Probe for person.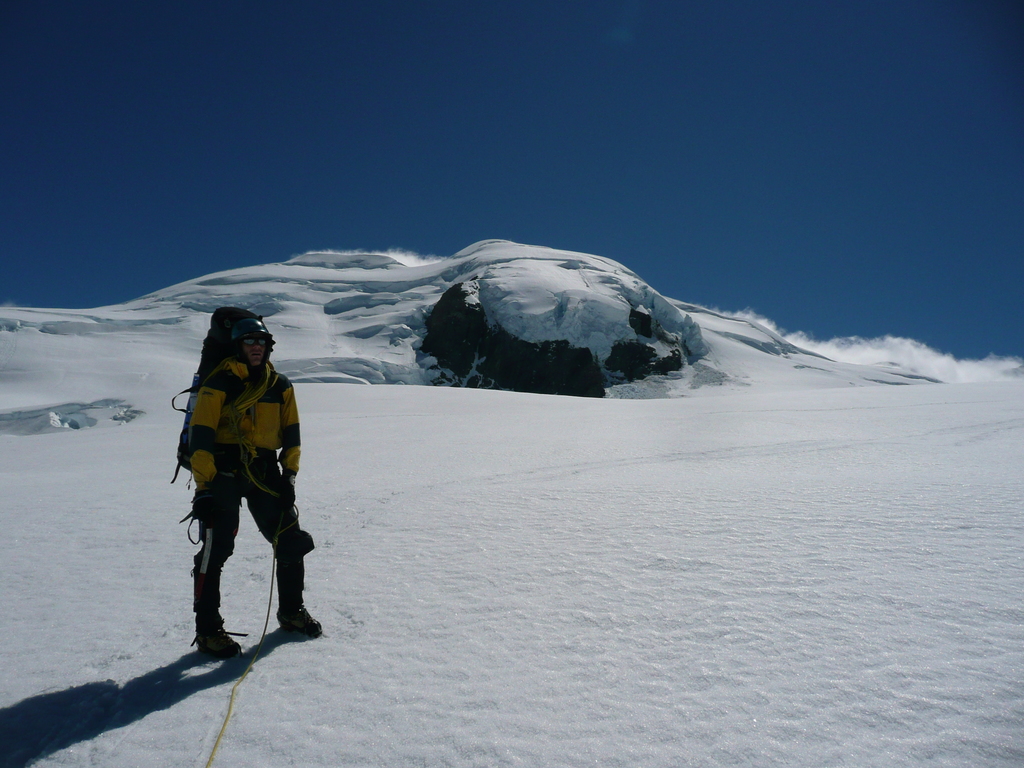
Probe result: [x1=173, y1=280, x2=307, y2=675].
